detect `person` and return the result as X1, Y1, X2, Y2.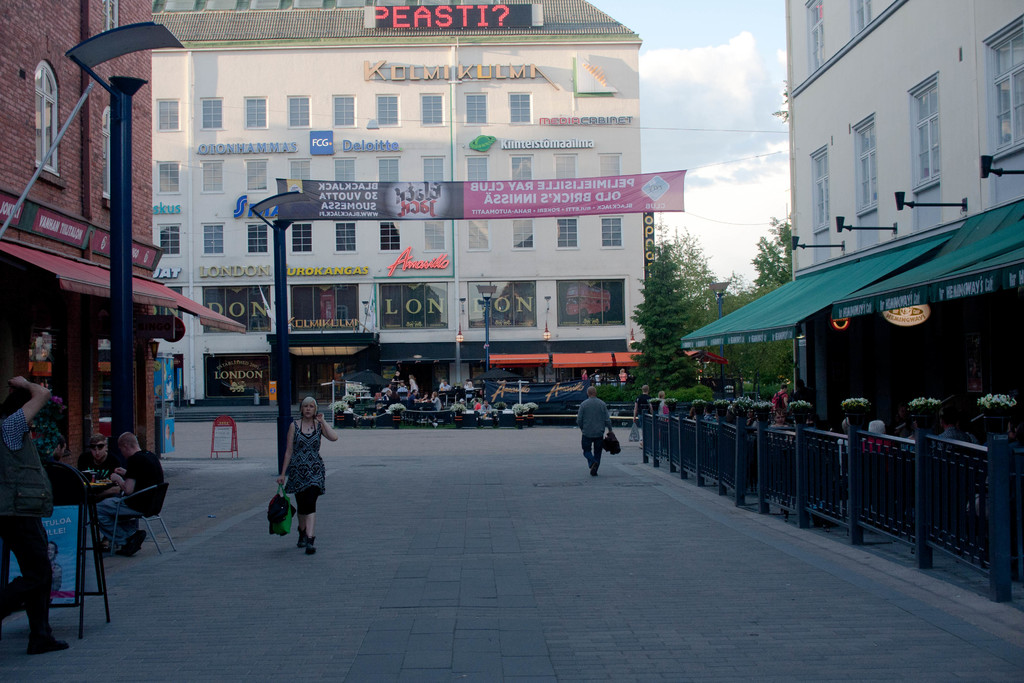
97, 434, 163, 555.
